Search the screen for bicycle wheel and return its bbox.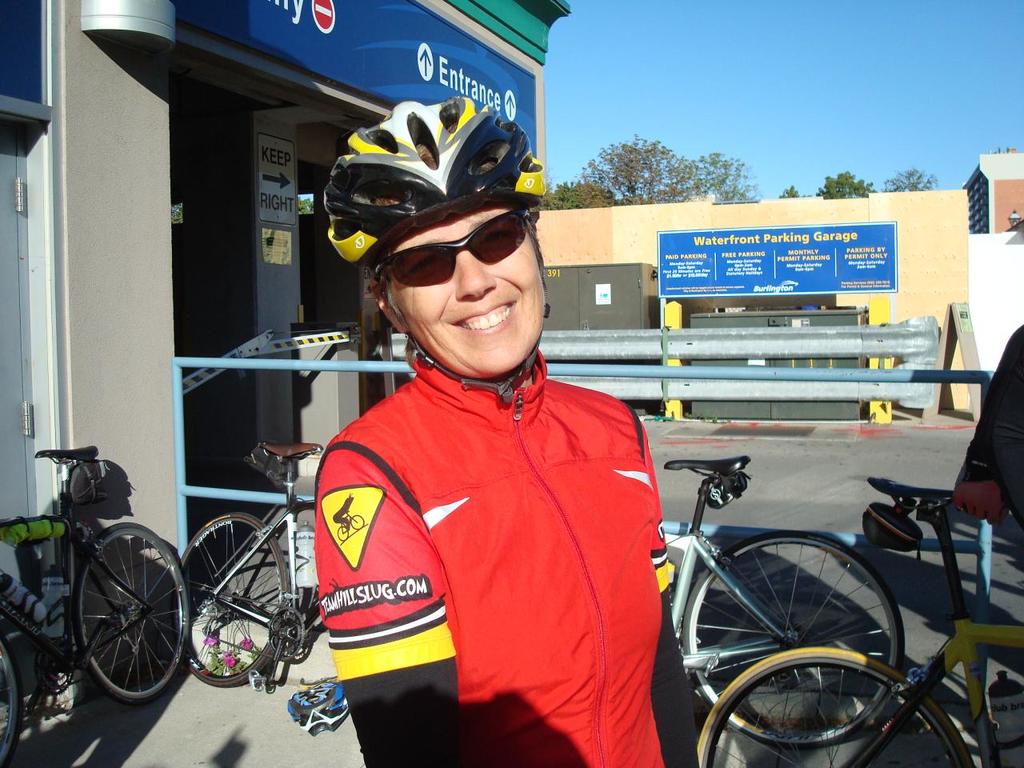
Found: 171/514/287/688.
